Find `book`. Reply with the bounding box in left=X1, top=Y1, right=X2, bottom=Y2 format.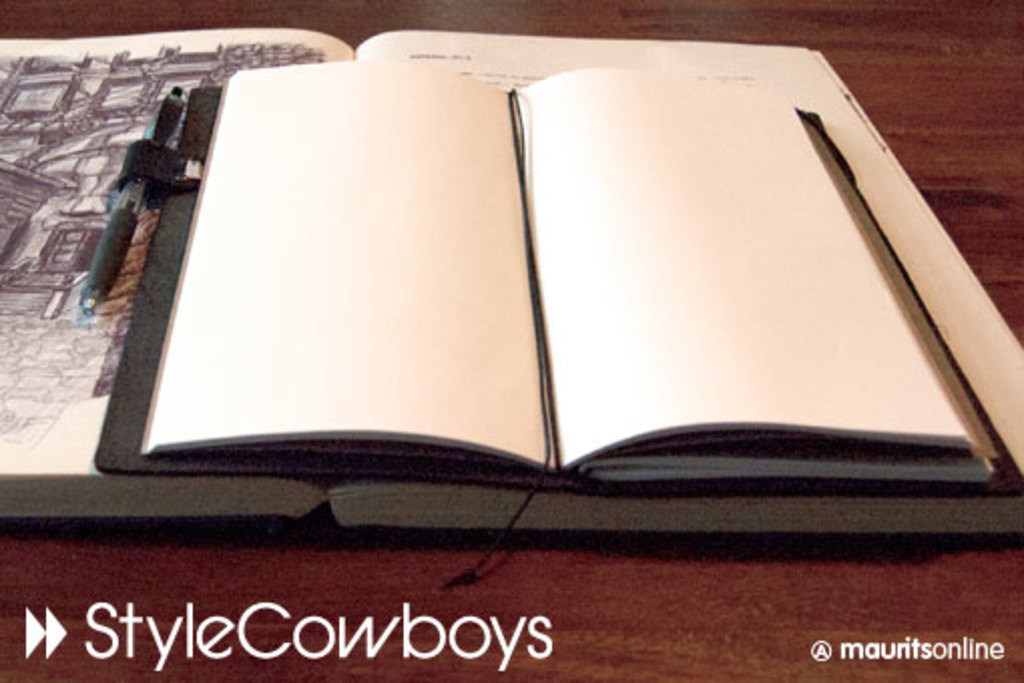
left=118, top=80, right=992, bottom=474.
